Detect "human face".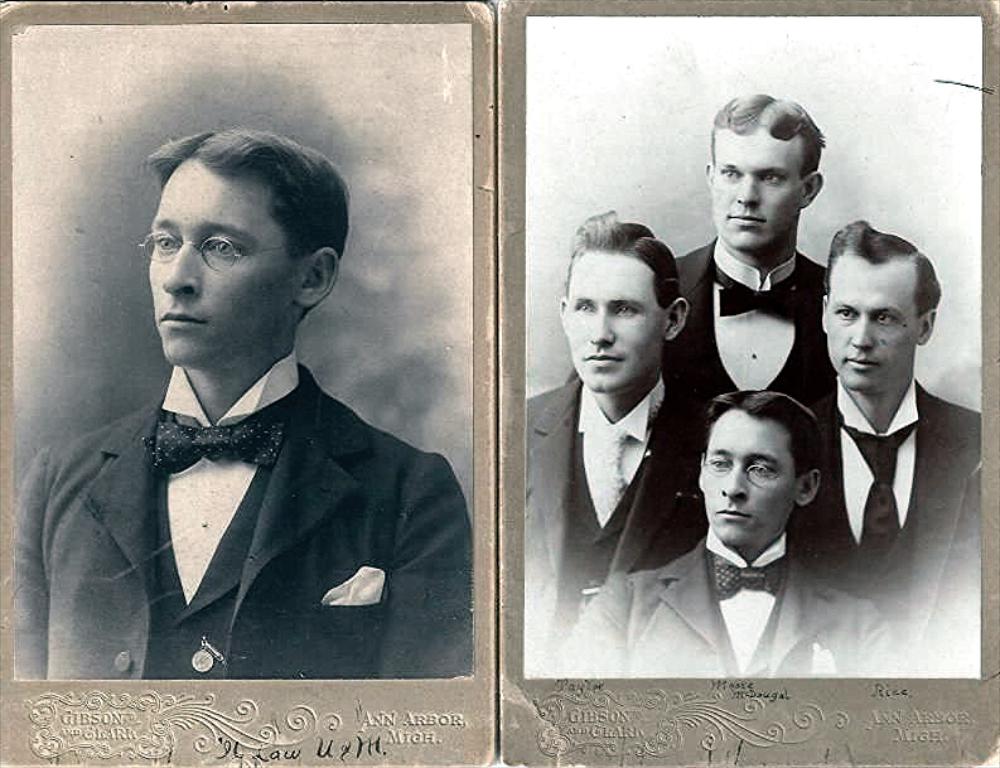
Detected at (left=710, top=130, right=798, bottom=251).
